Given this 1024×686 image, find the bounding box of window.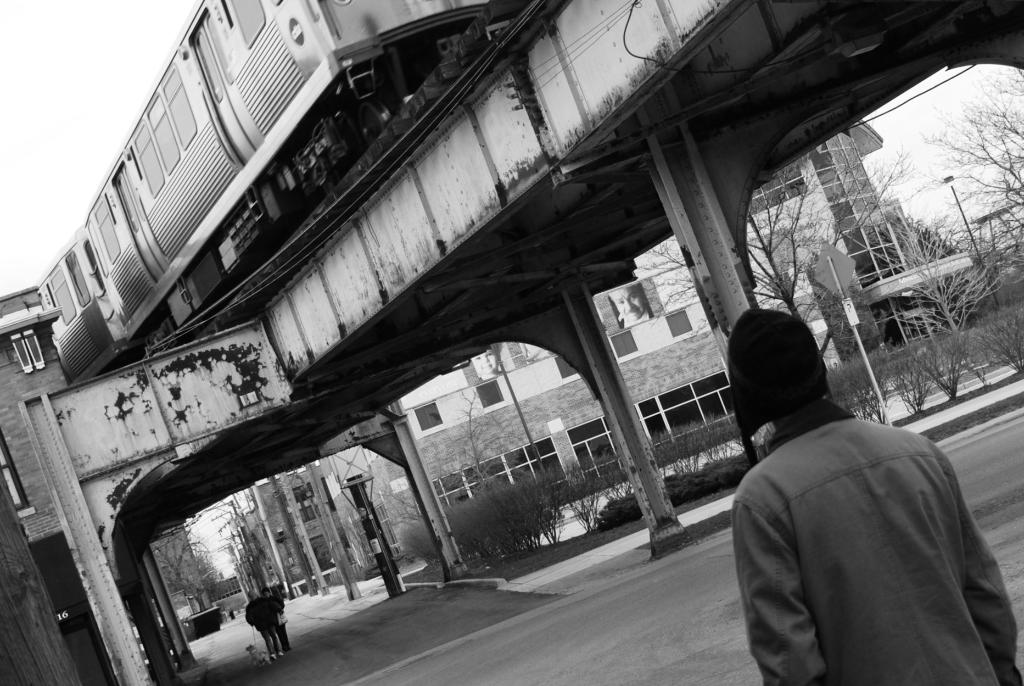
bbox(425, 440, 567, 507).
